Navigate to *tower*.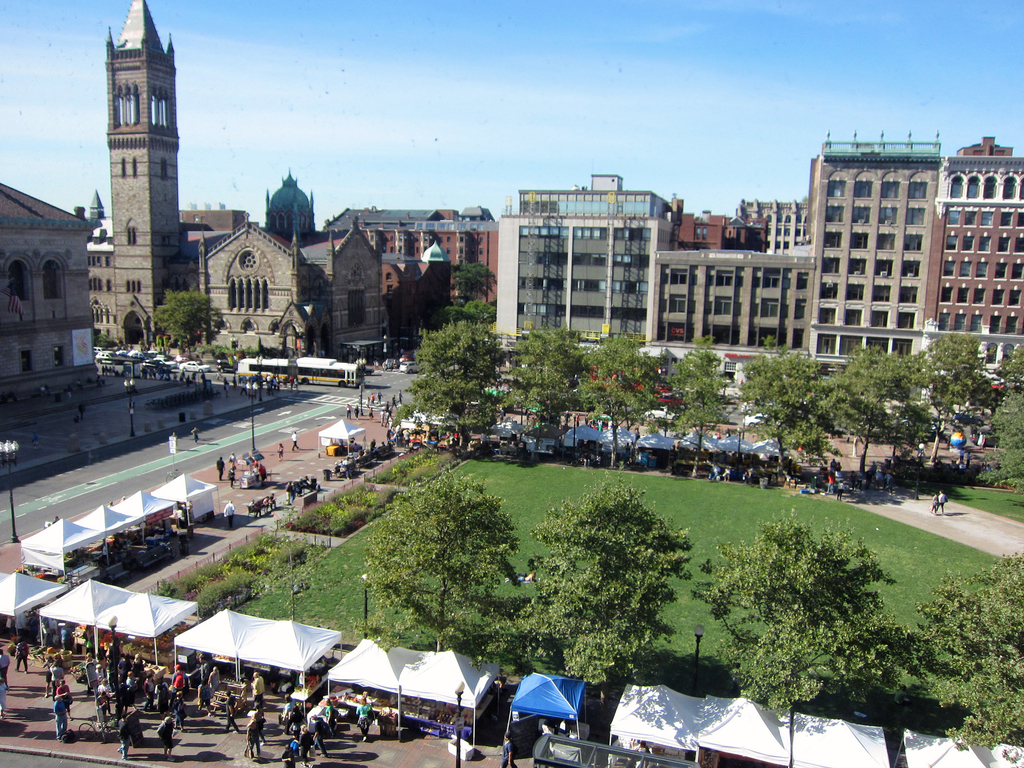
Navigation target: (74,0,414,412).
